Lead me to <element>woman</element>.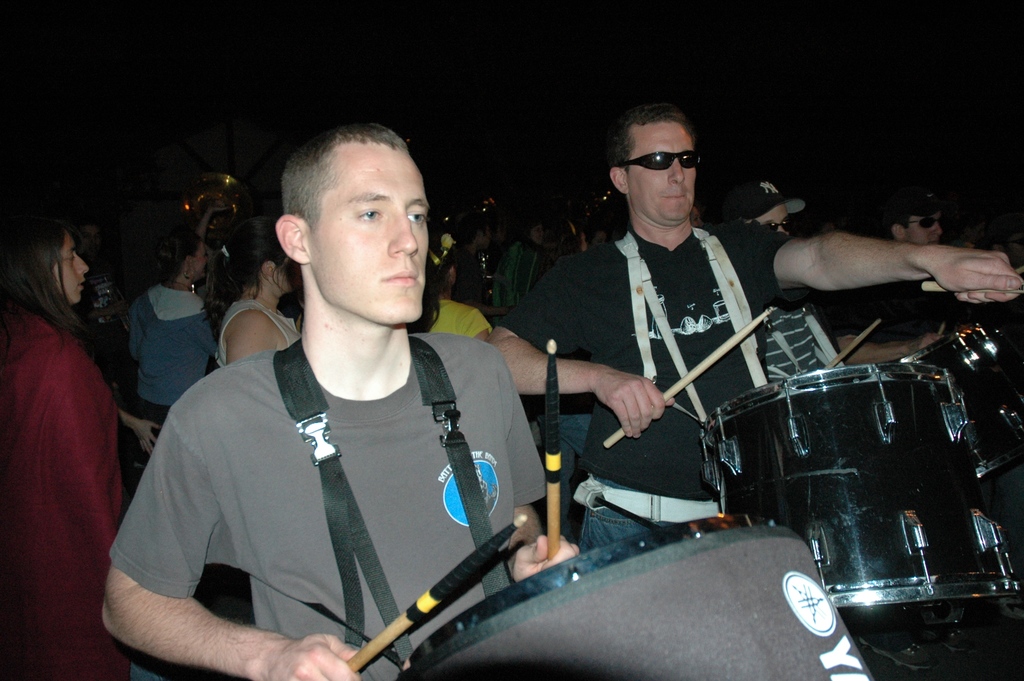
Lead to select_region(1, 167, 136, 636).
